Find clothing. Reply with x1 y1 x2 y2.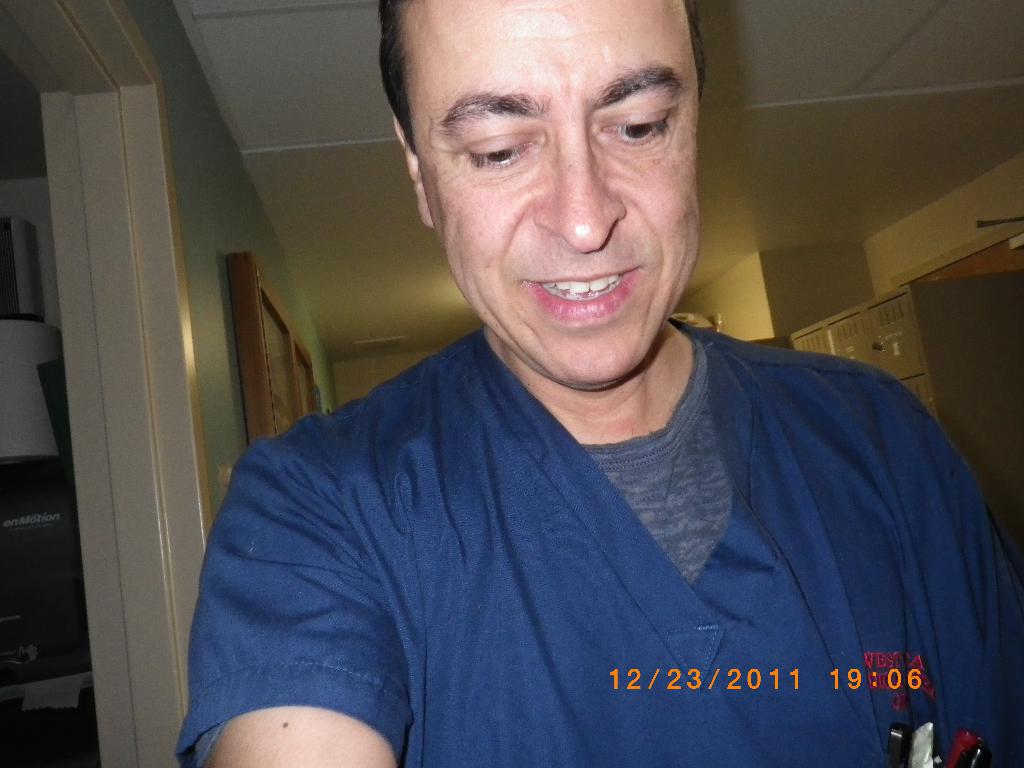
191 291 1011 748.
